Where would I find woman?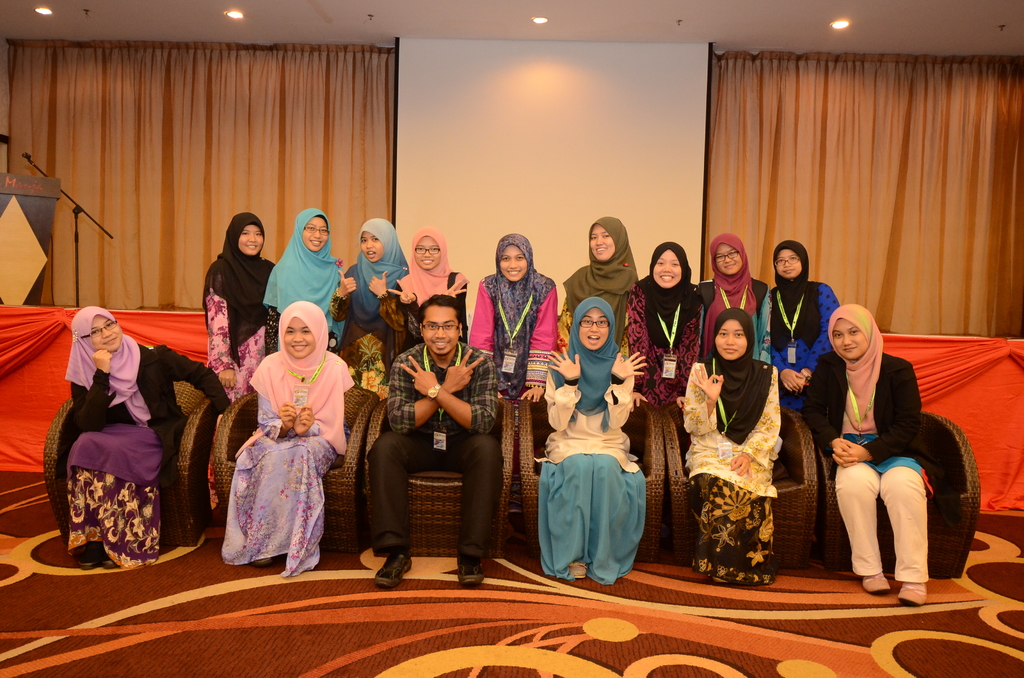
At x1=623, y1=244, x2=707, y2=415.
